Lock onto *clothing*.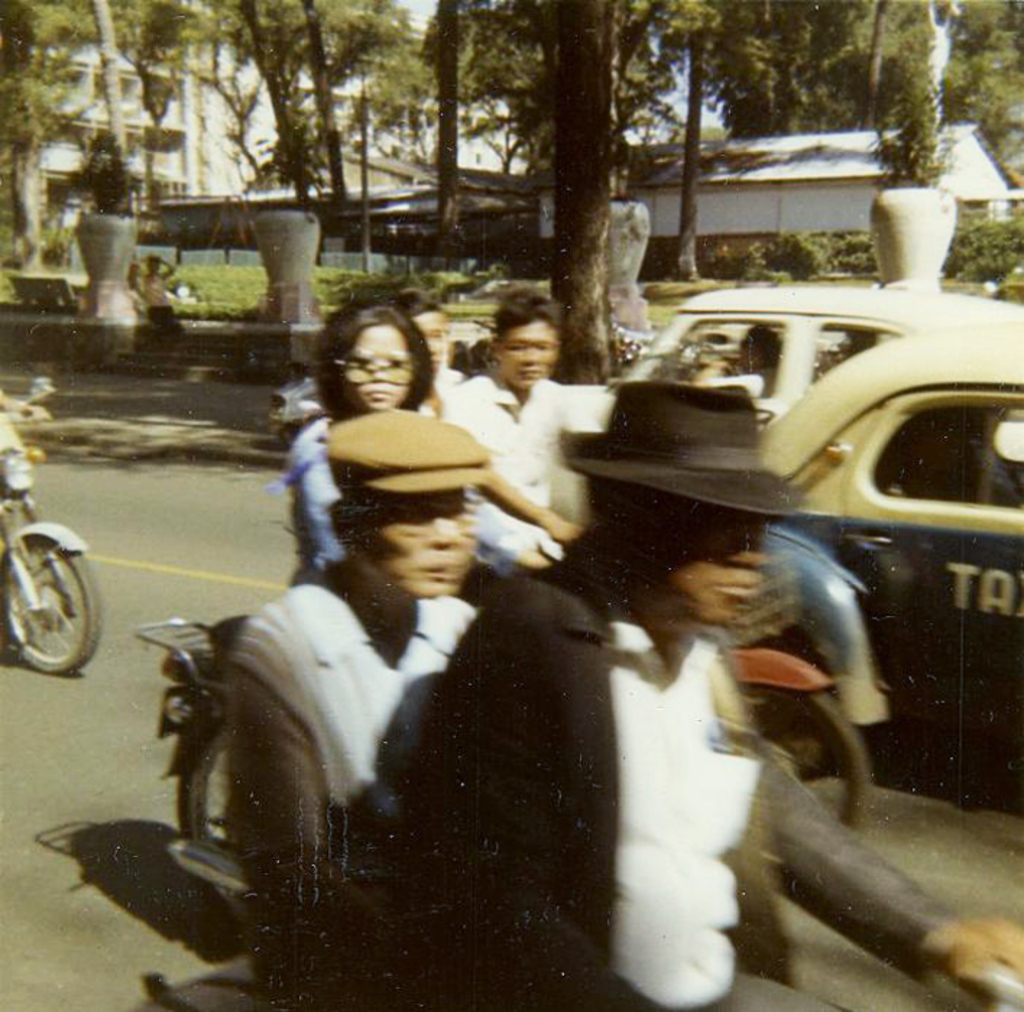
Locked: (x1=440, y1=366, x2=587, y2=577).
